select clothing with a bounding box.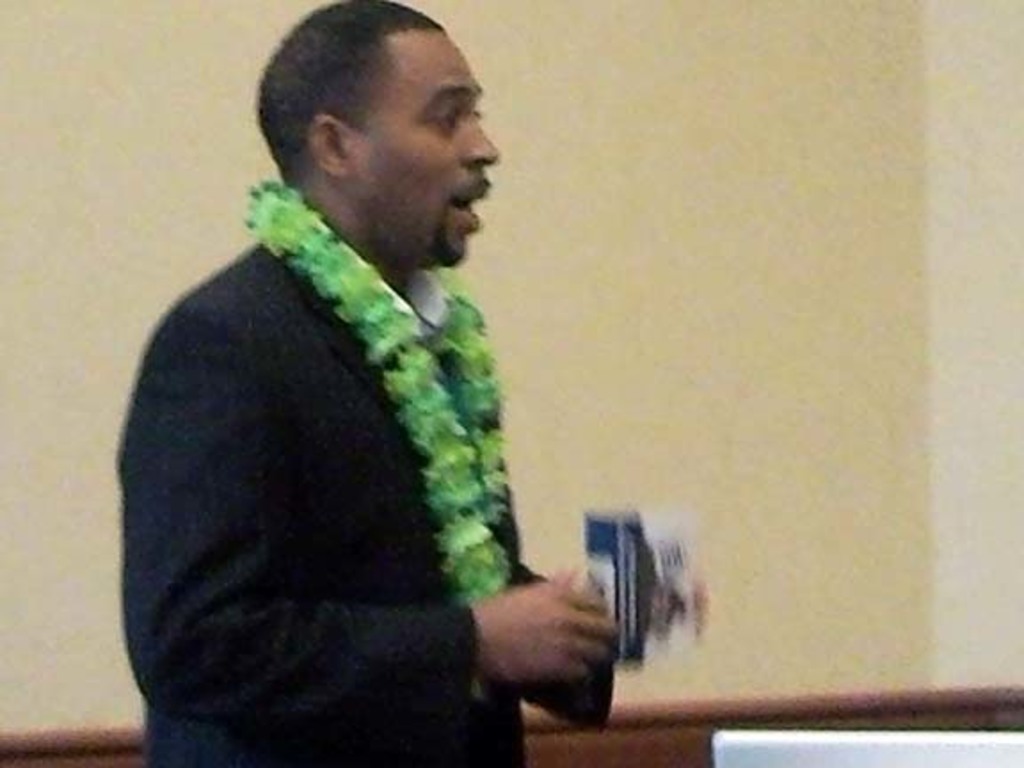
region(137, 132, 548, 767).
